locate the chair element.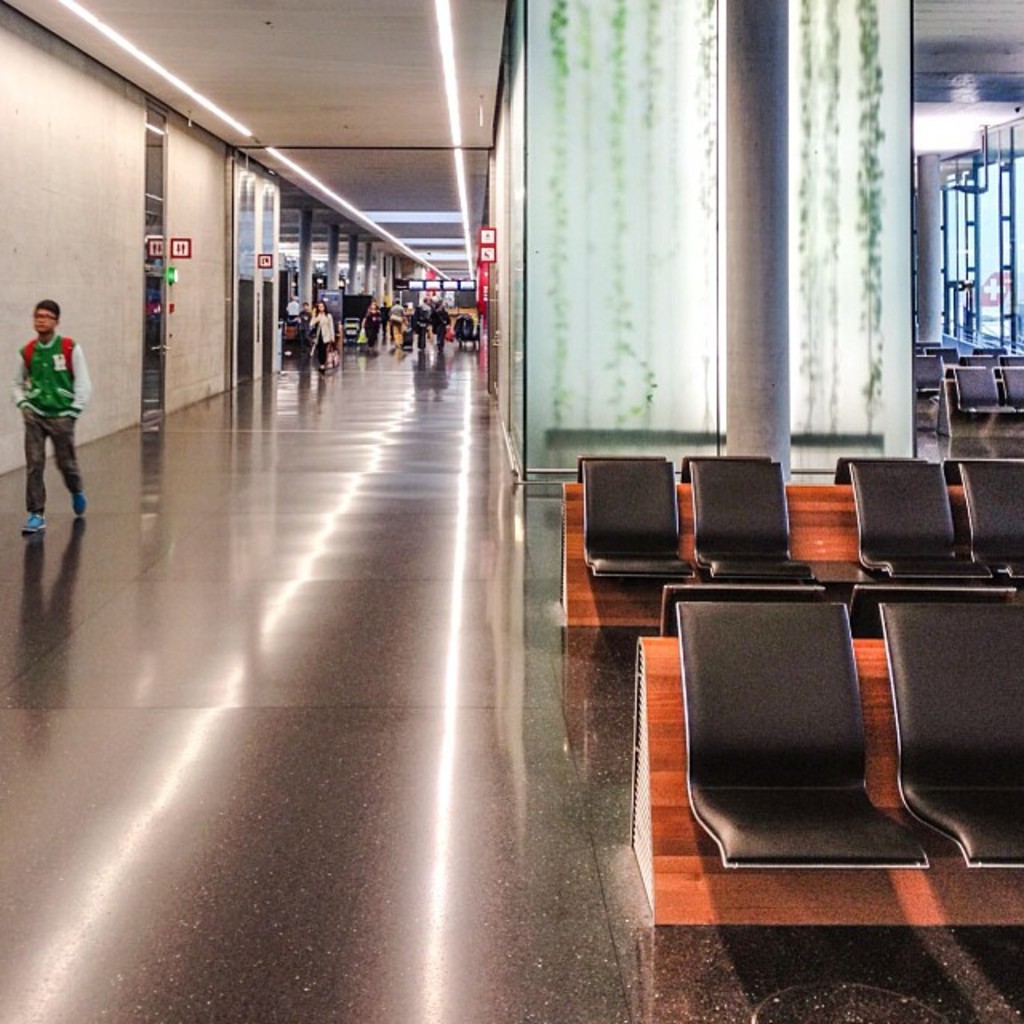
Element bbox: {"left": 576, "top": 459, "right": 694, "bottom": 576}.
